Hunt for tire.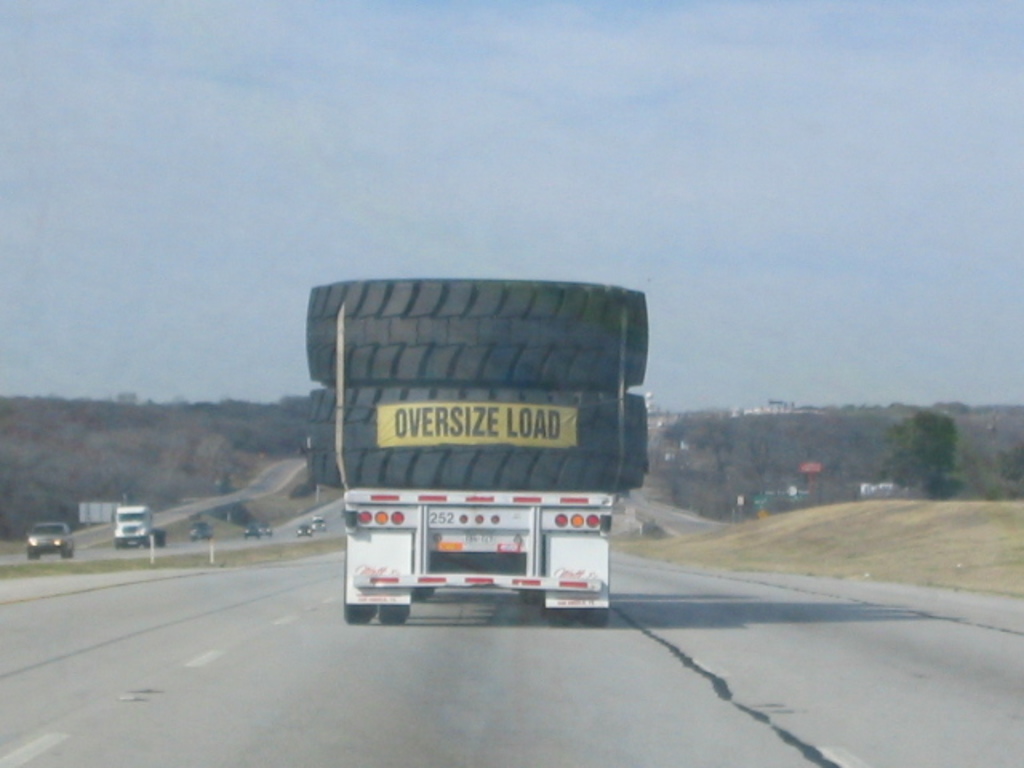
Hunted down at region(69, 550, 72, 558).
